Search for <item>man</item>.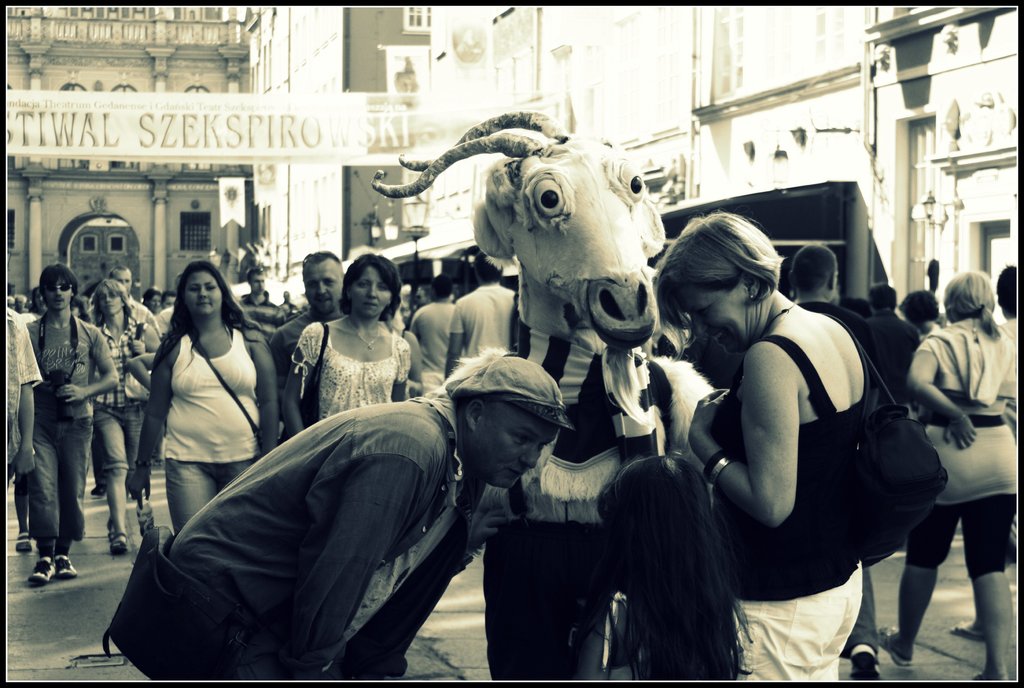
Found at detection(407, 274, 456, 385).
